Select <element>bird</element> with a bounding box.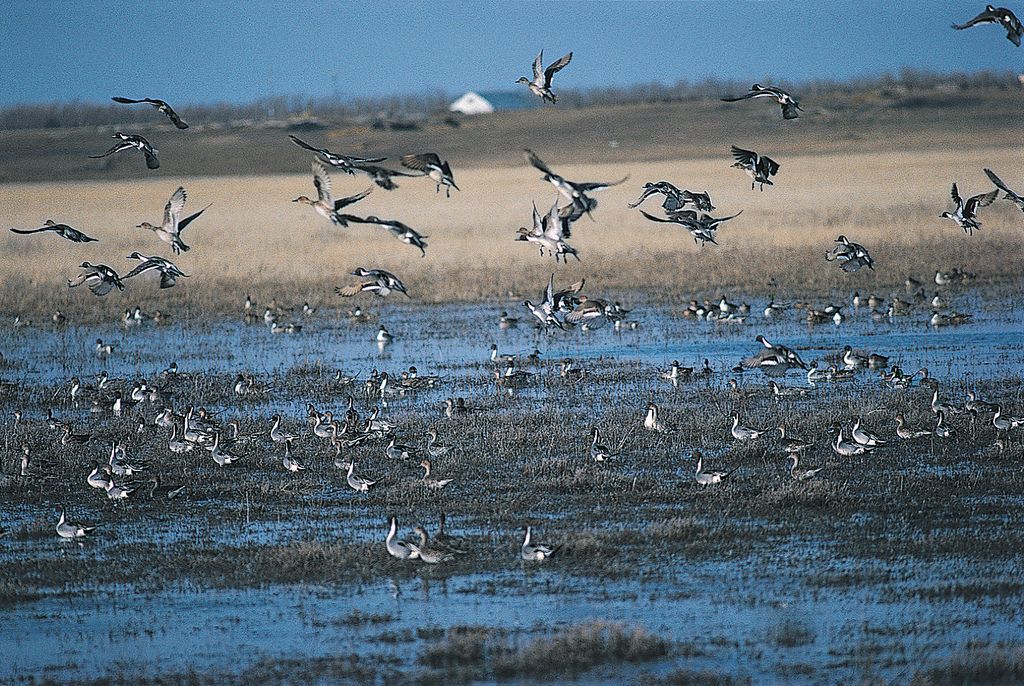
select_region(110, 251, 193, 292).
